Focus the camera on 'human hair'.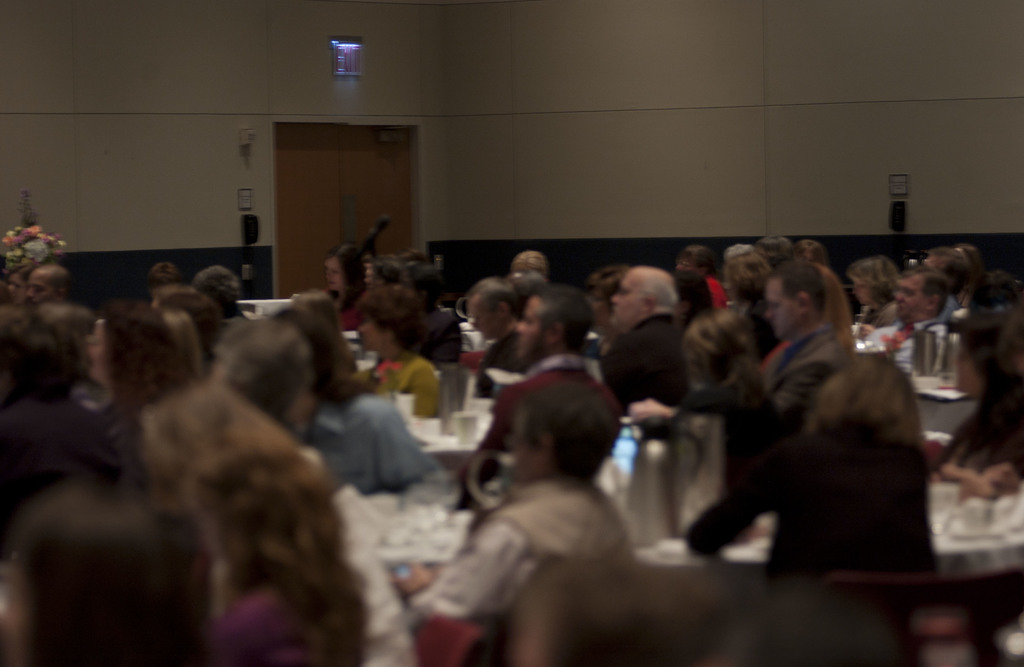
Focus region: [left=725, top=251, right=766, bottom=305].
